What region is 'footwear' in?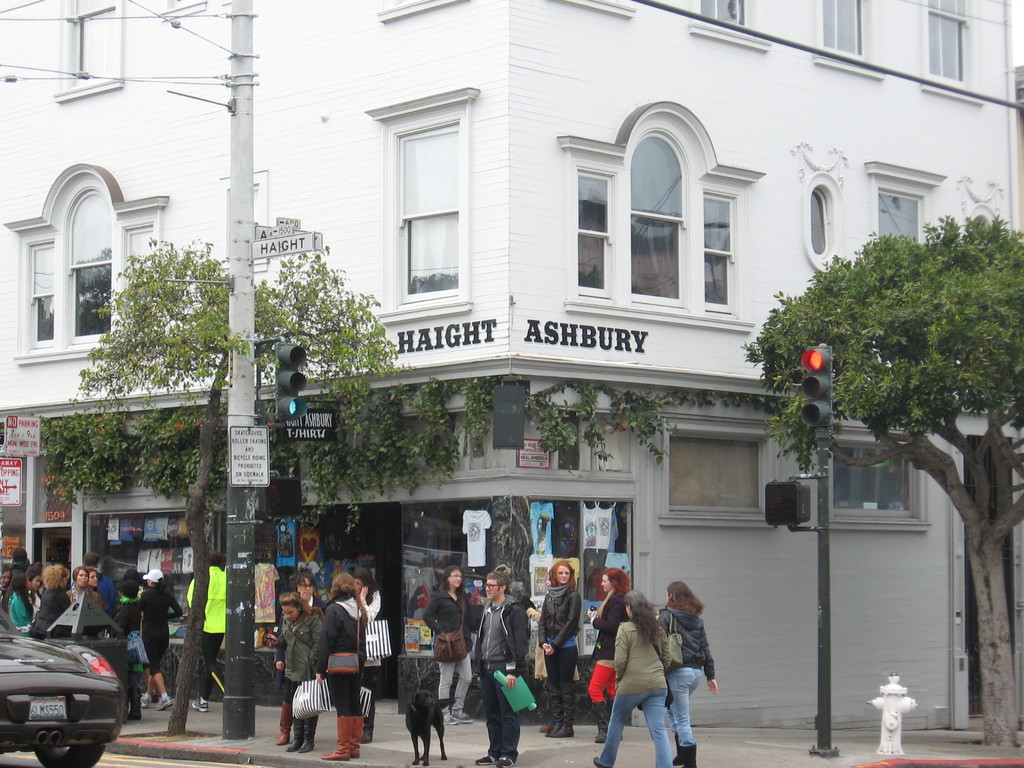
[451,708,476,724].
